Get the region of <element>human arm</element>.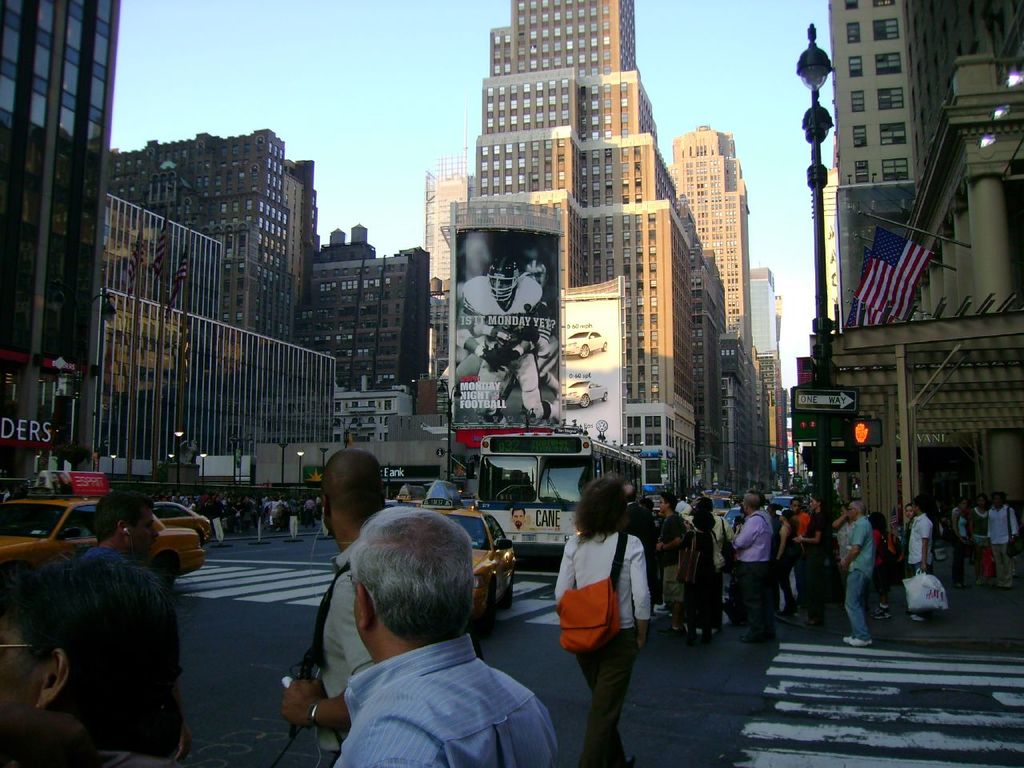
bbox(722, 517, 740, 559).
